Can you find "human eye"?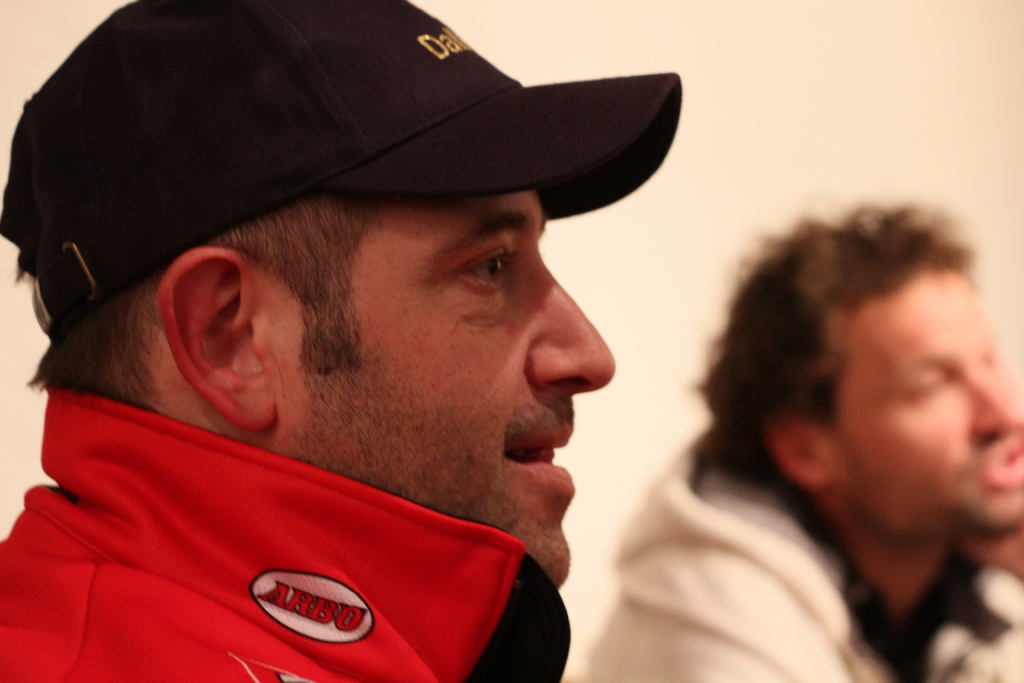
Yes, bounding box: 454,241,519,296.
